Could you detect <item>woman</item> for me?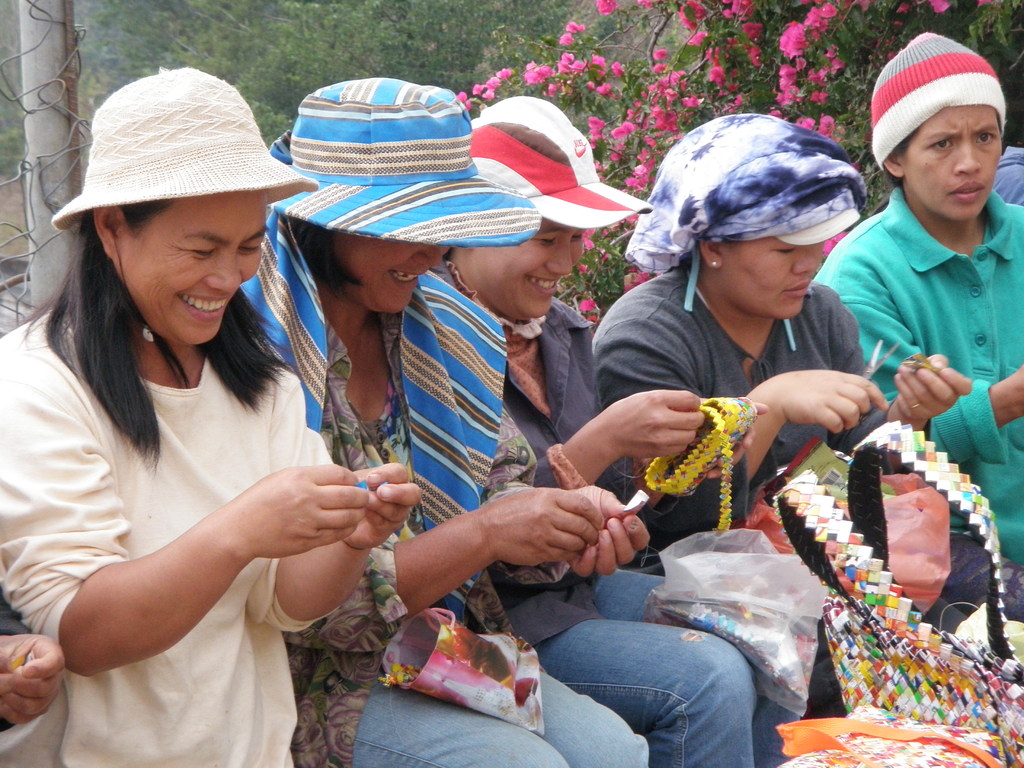
Detection result: detection(588, 107, 1023, 634).
